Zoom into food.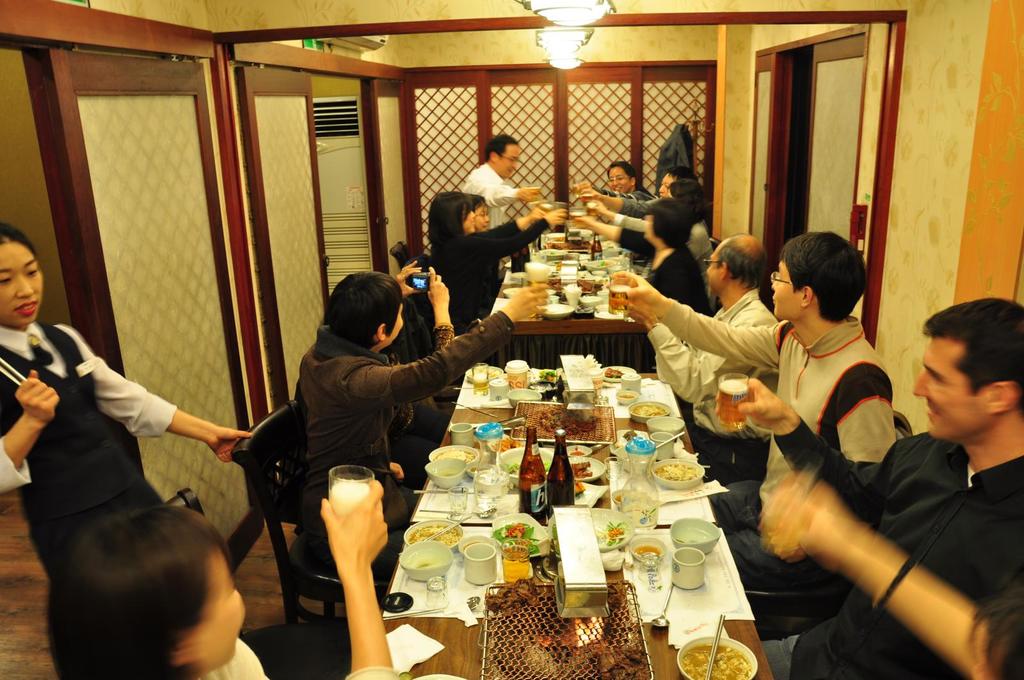
Zoom target: Rect(684, 645, 755, 679).
